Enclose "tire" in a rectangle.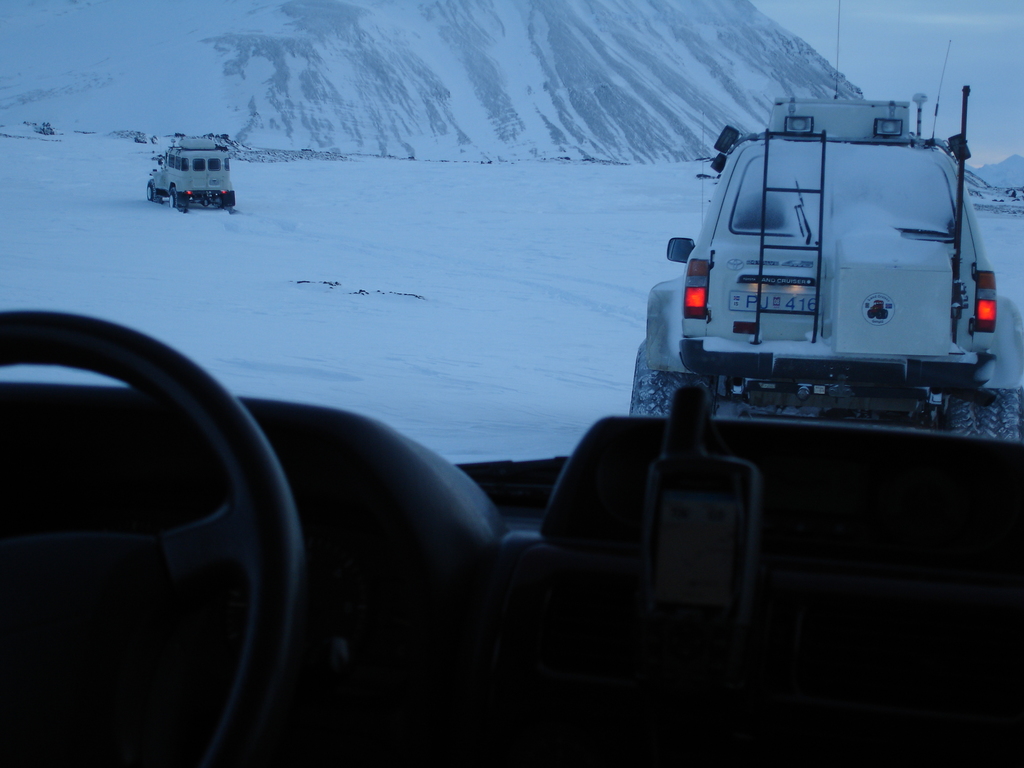
pyautogui.locateOnScreen(147, 180, 160, 200).
